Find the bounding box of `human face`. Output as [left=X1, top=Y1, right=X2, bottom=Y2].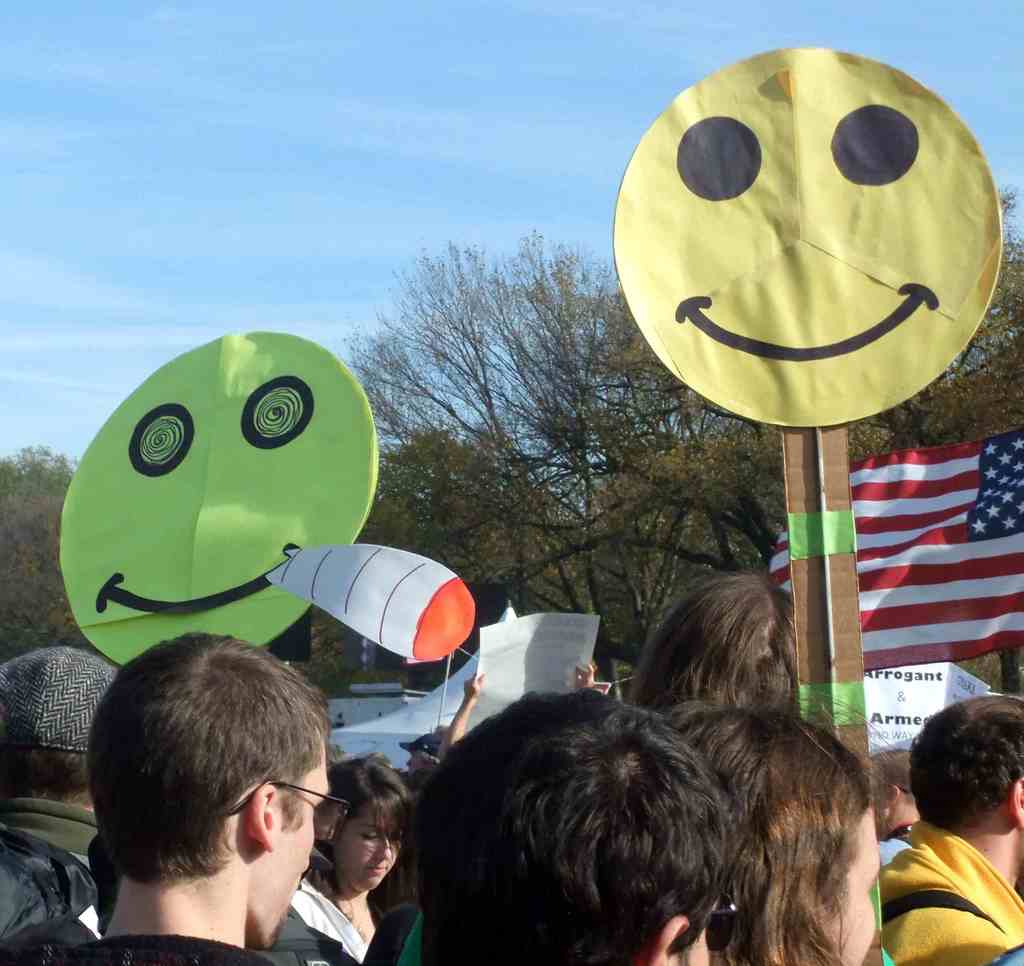
[left=349, top=812, right=402, bottom=891].
